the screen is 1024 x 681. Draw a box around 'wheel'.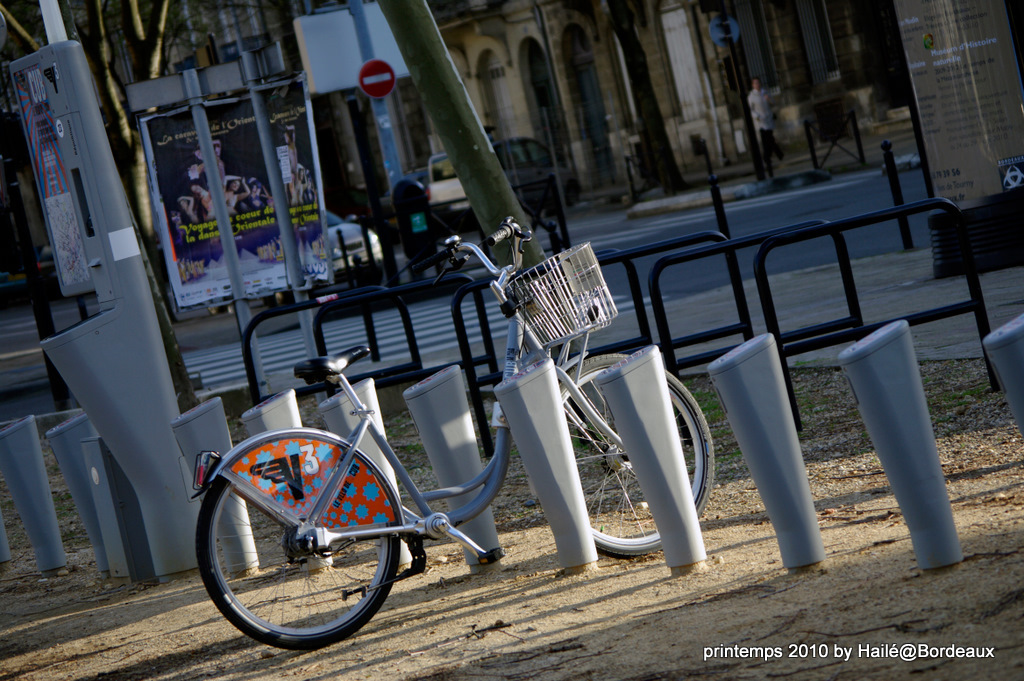
[555,353,712,557].
